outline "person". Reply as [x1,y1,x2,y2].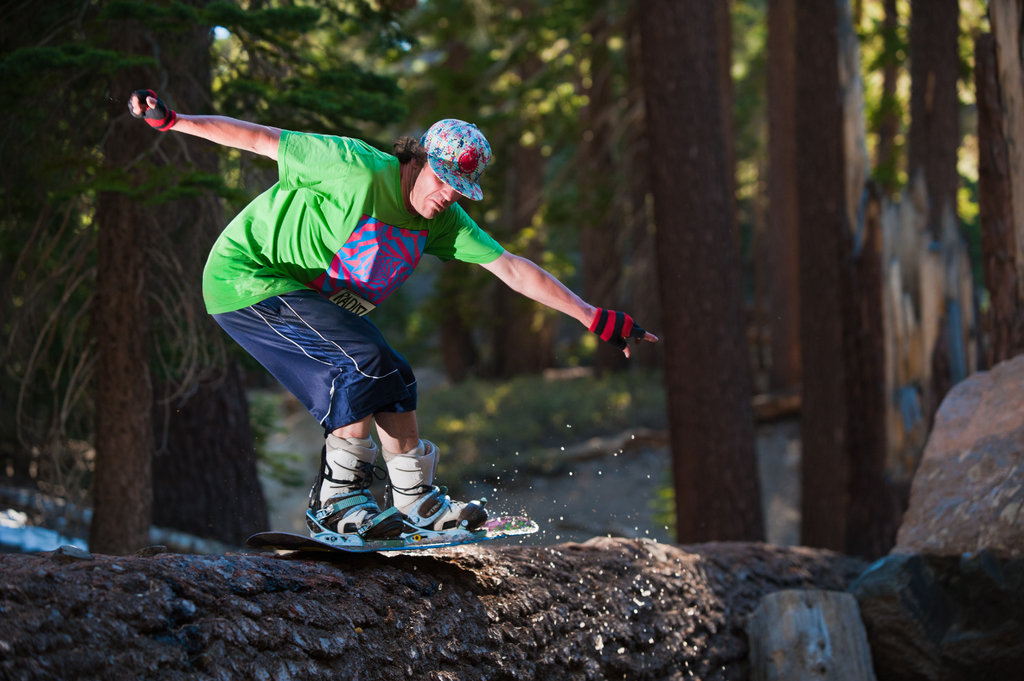
[124,83,657,549].
